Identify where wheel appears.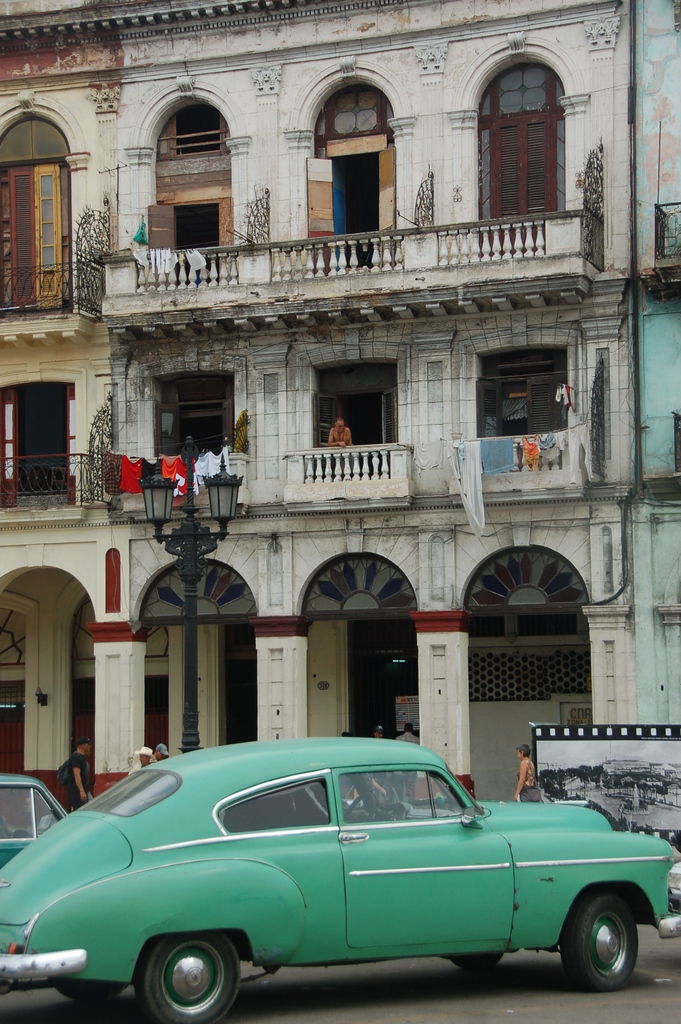
Appears at <box>50,981,124,1004</box>.
